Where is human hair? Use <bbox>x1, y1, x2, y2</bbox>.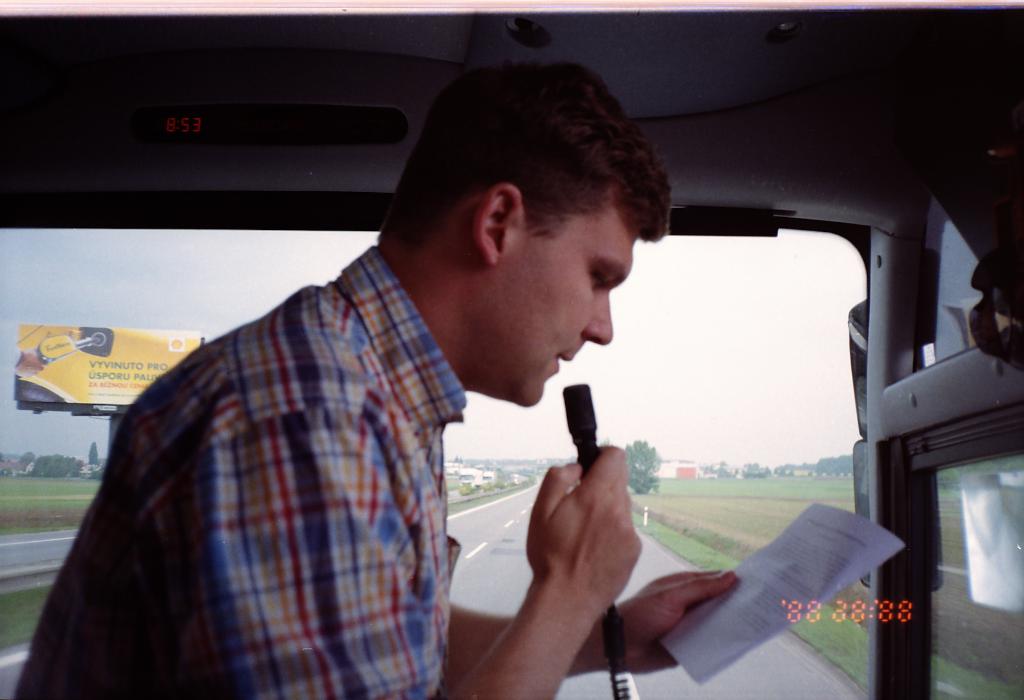
<bbox>392, 72, 646, 274</bbox>.
